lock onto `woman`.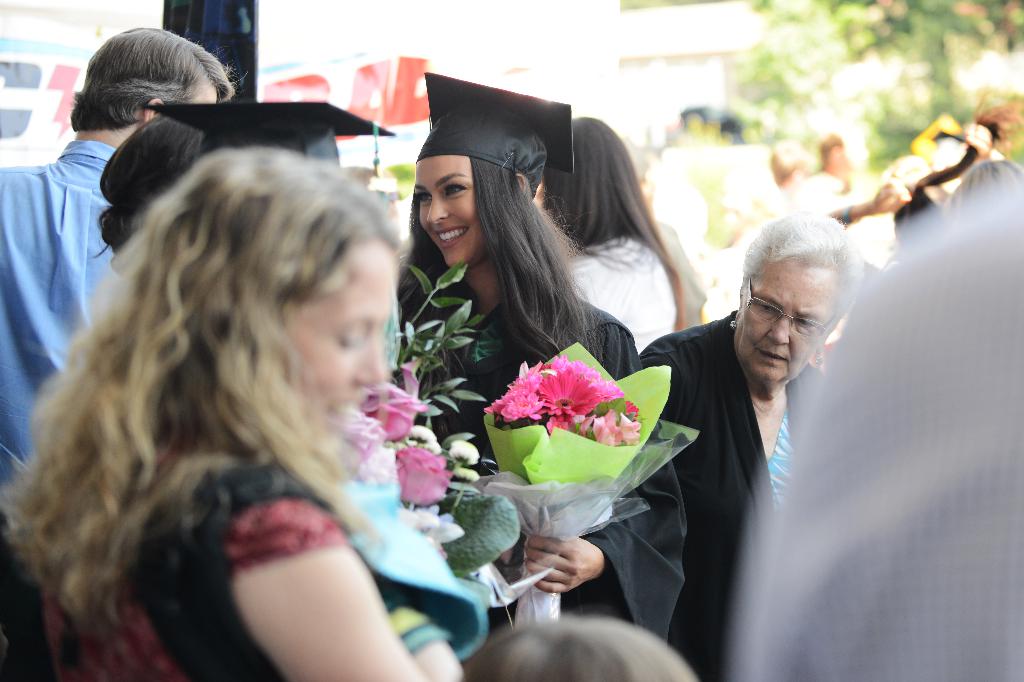
Locked: rect(383, 67, 693, 652).
